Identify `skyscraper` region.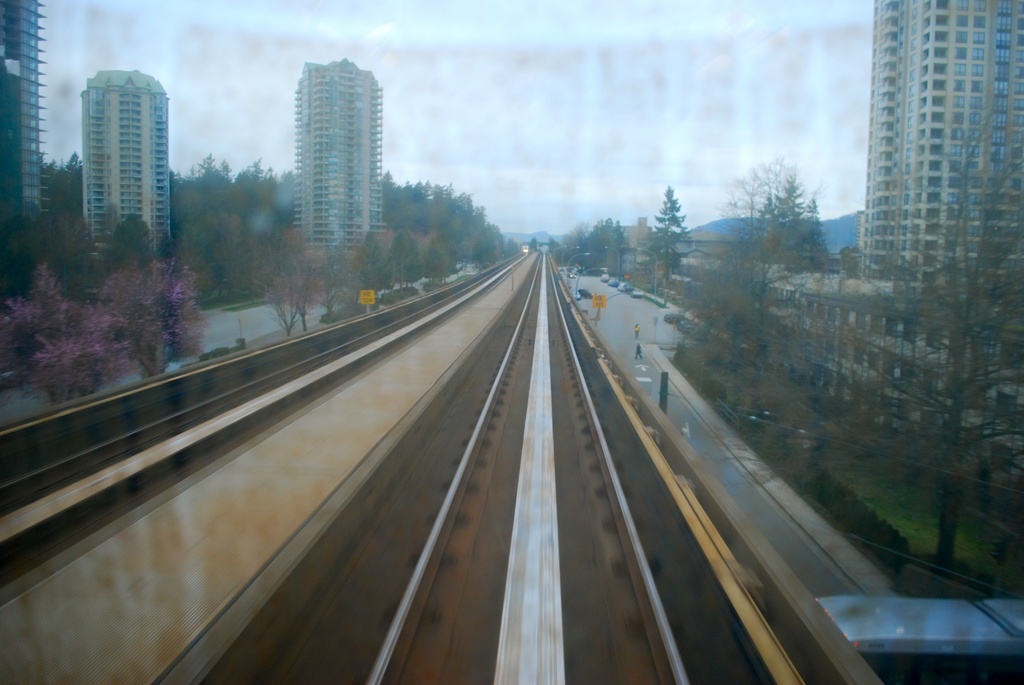
Region: [x1=88, y1=63, x2=170, y2=271].
